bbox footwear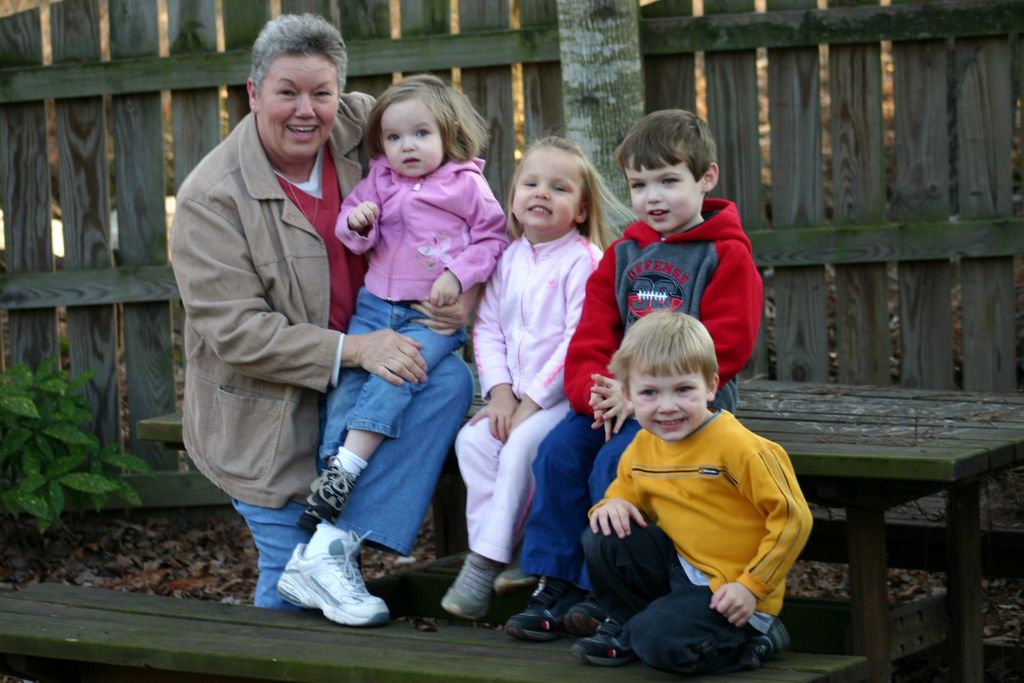
Rect(580, 616, 639, 667)
